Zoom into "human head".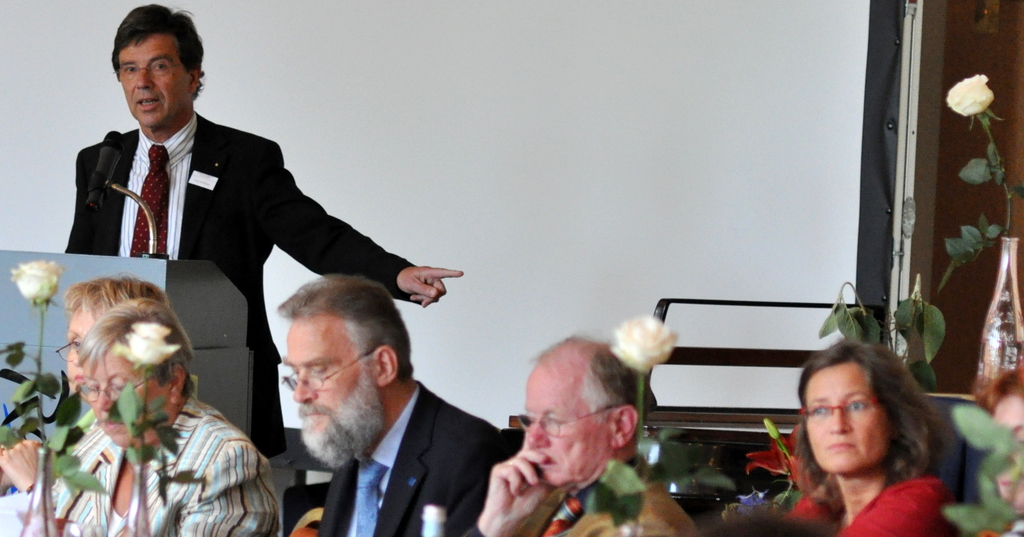
Zoom target: {"x1": 51, "y1": 276, "x2": 168, "y2": 389}.
